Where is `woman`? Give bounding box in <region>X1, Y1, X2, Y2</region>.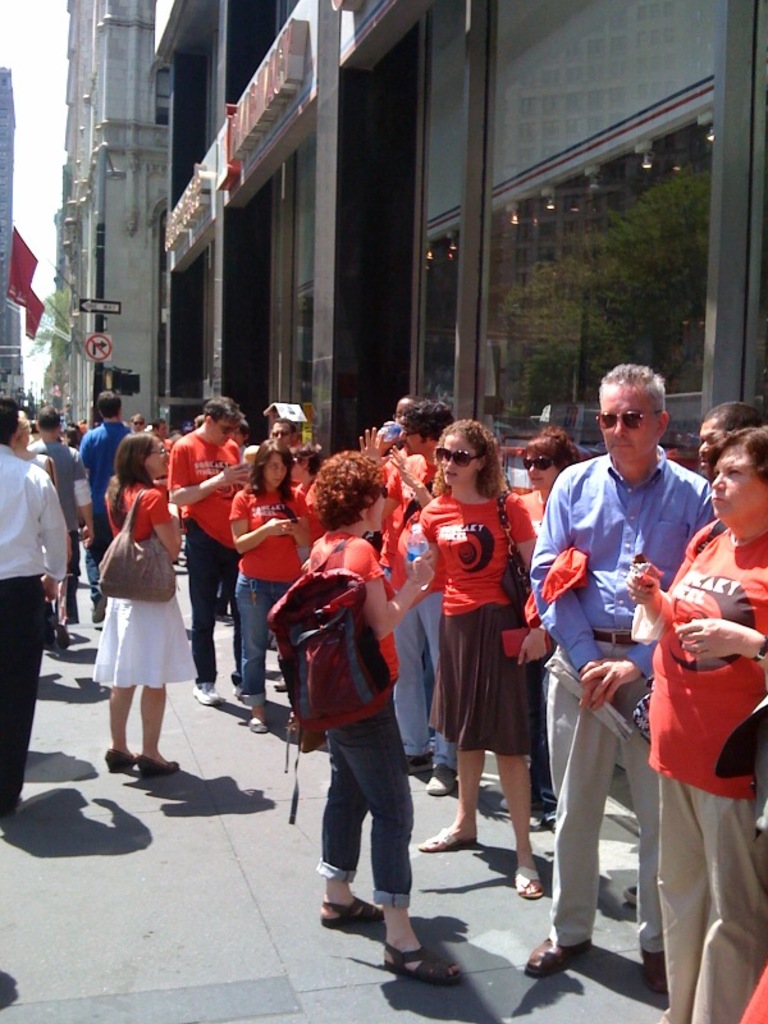
<region>508, 424, 591, 827</region>.
